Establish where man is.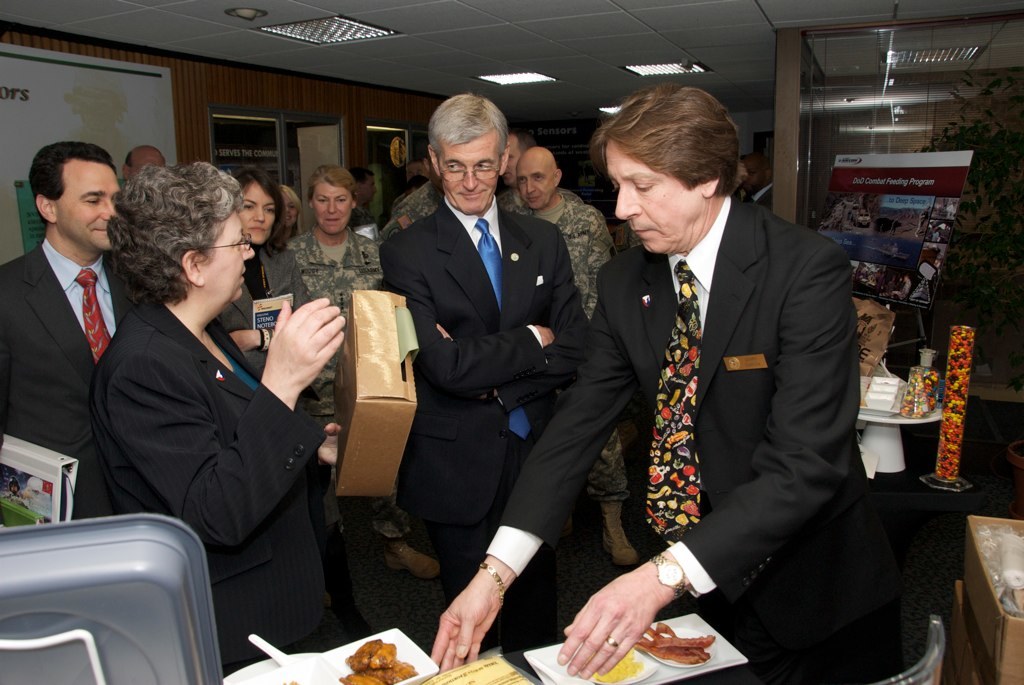
Established at <bbox>515, 143, 618, 323</bbox>.
